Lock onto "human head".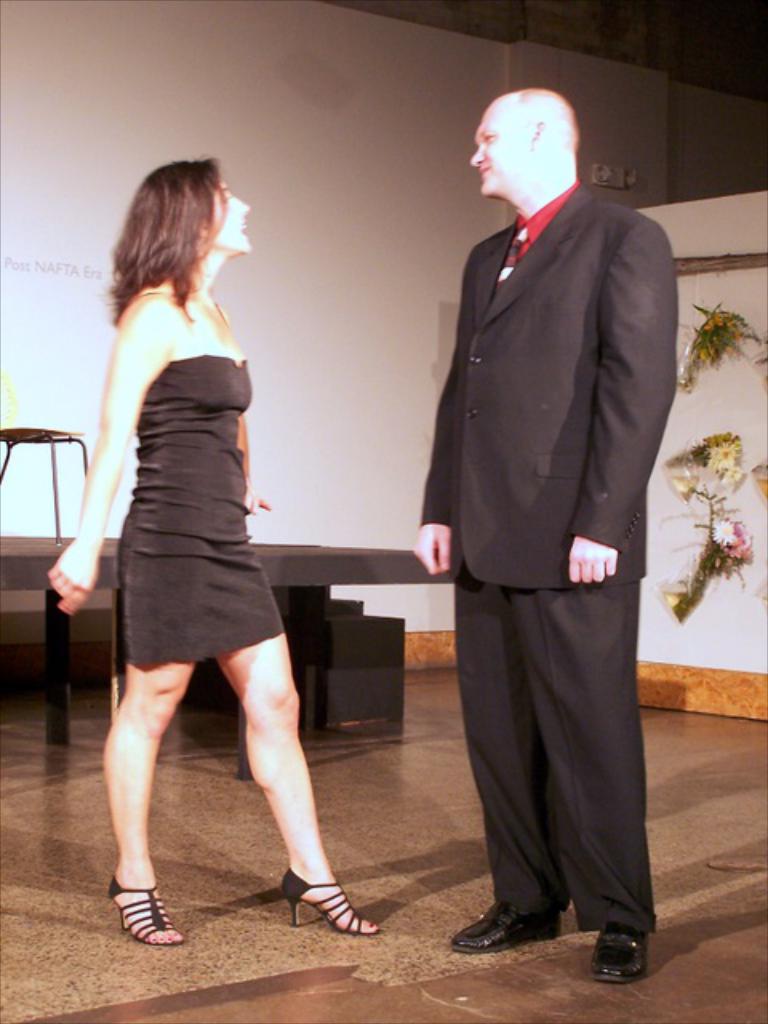
Locked: box(134, 157, 251, 254).
